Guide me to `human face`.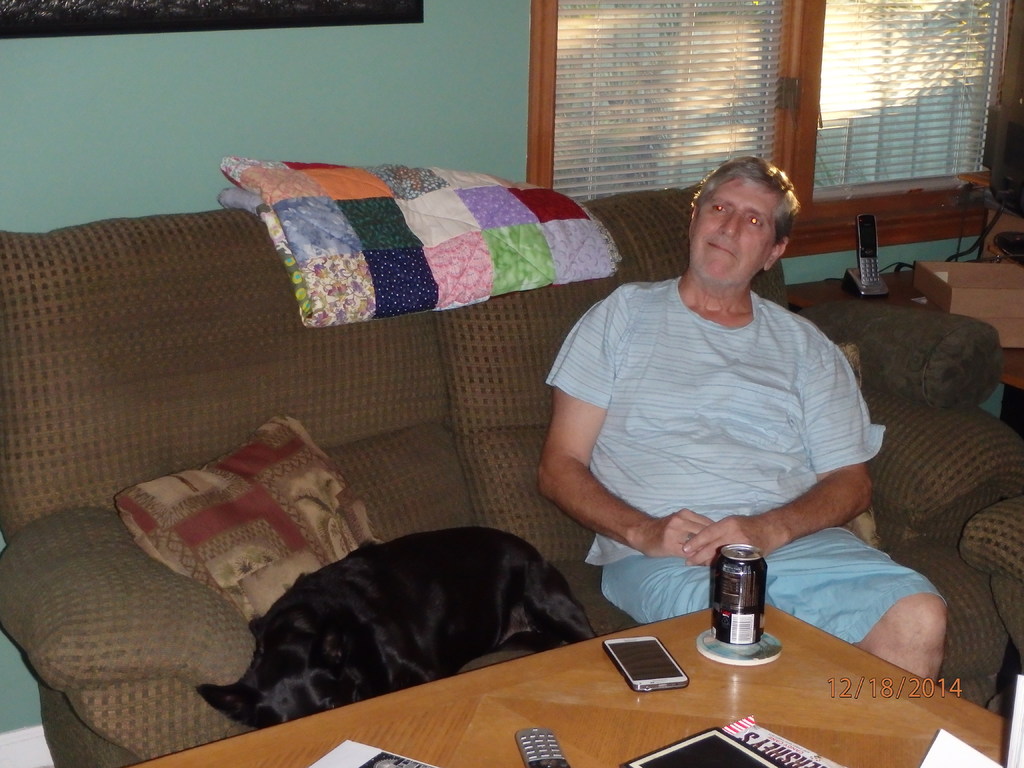
Guidance: [696,178,774,281].
